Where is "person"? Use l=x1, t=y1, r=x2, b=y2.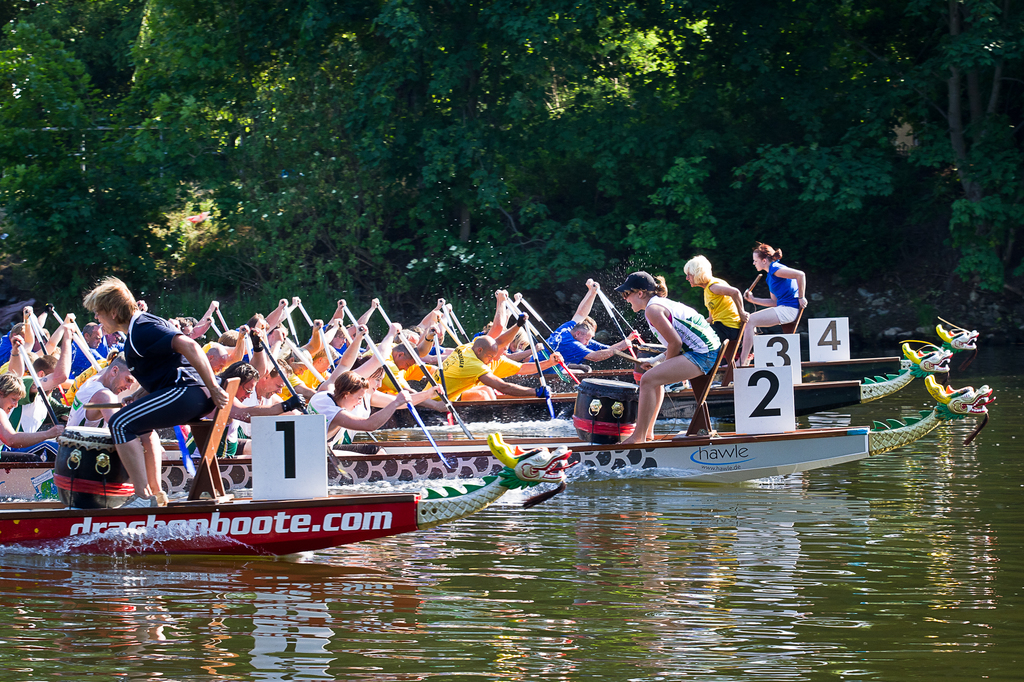
l=679, t=257, r=741, b=360.
